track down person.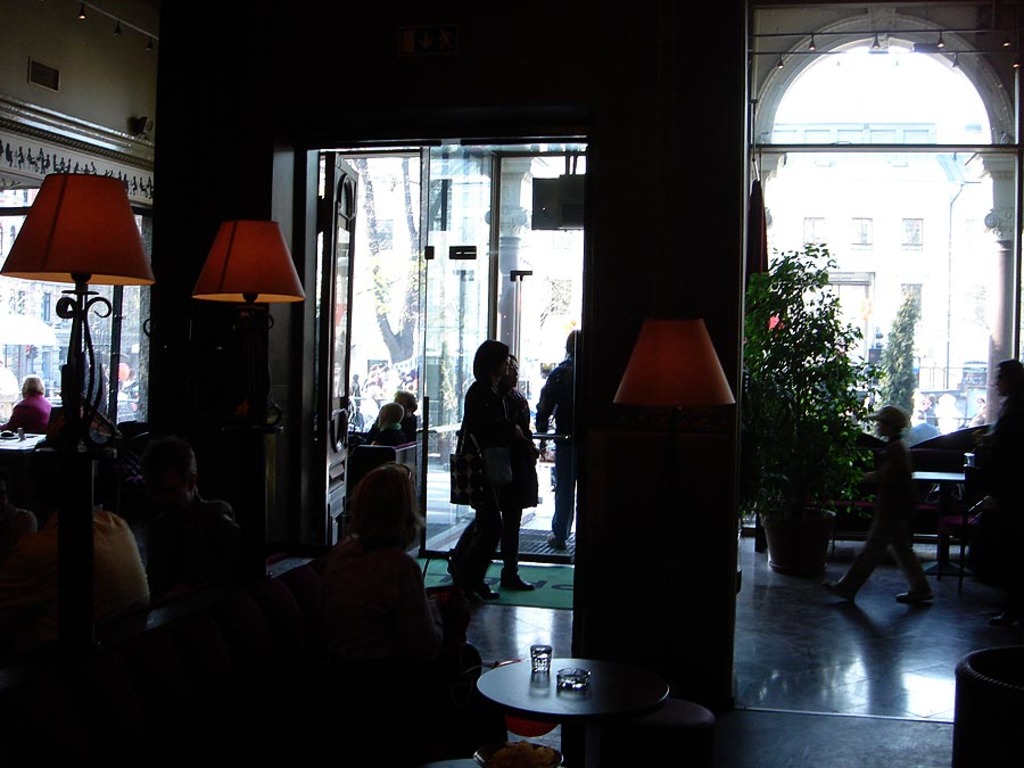
Tracked to {"x1": 362, "y1": 399, "x2": 411, "y2": 447}.
